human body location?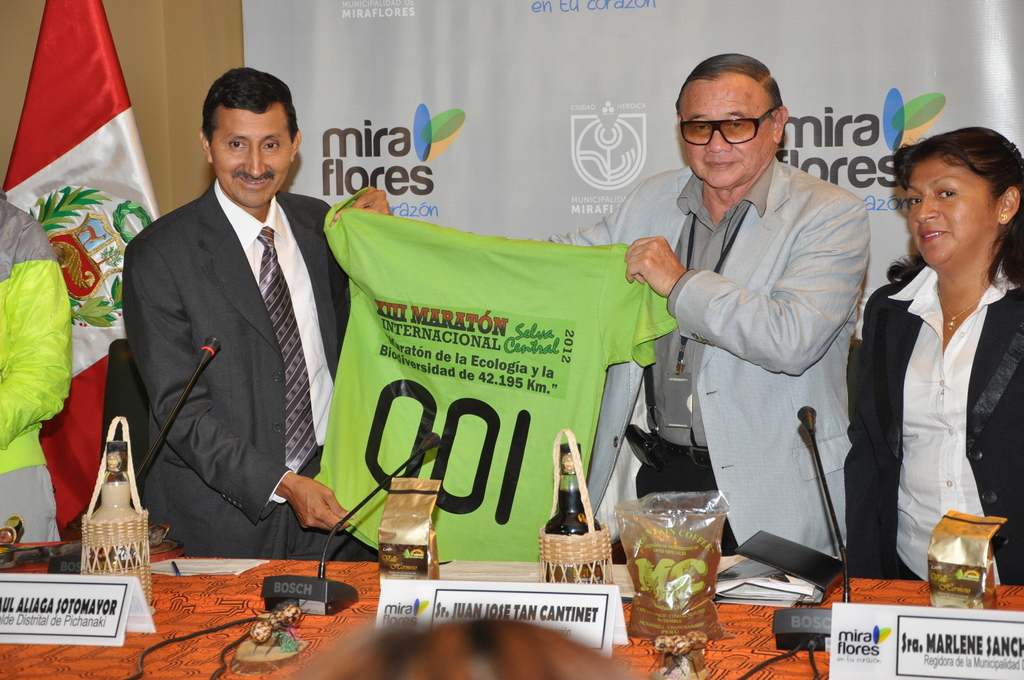
[x1=531, y1=49, x2=876, y2=563]
